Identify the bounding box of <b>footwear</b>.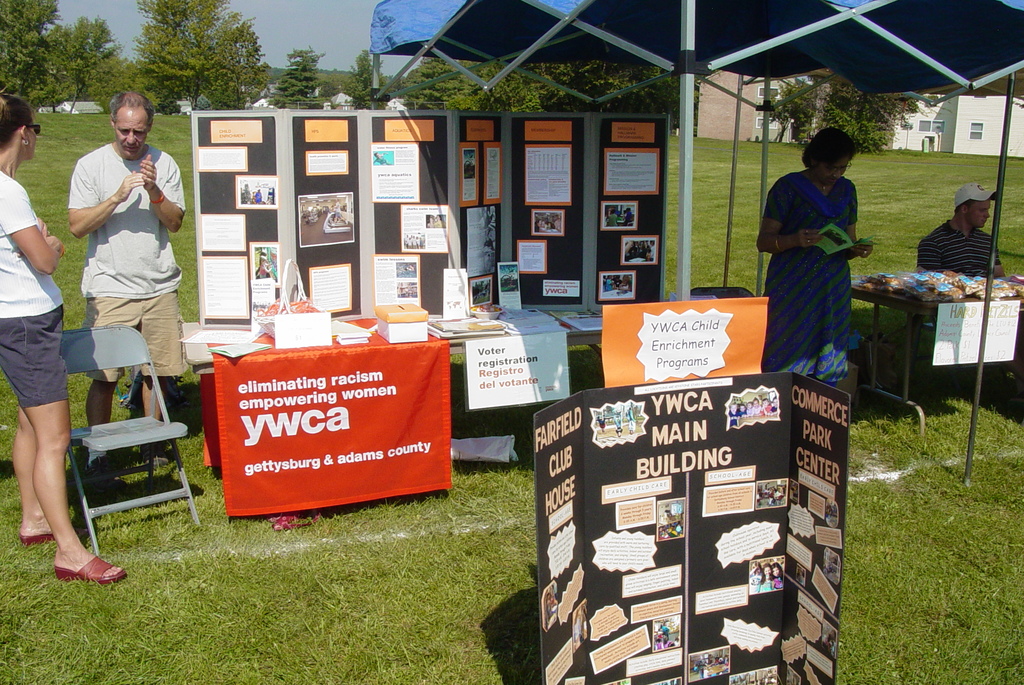
[21,529,54,542].
